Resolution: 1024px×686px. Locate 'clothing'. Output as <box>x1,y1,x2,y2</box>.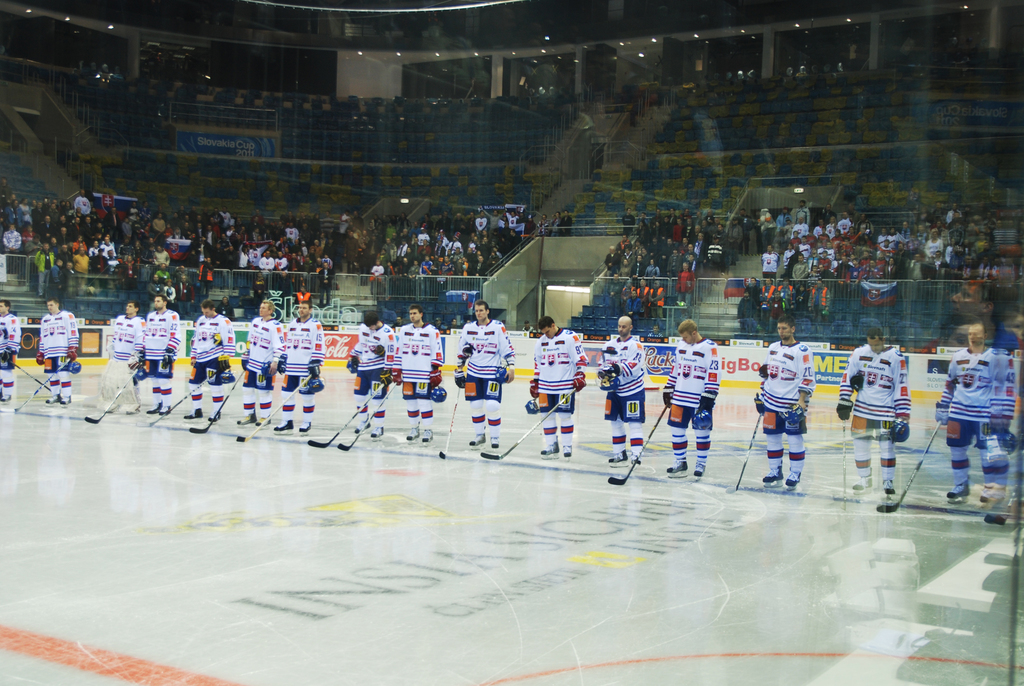
<box>35,252,58,298</box>.
